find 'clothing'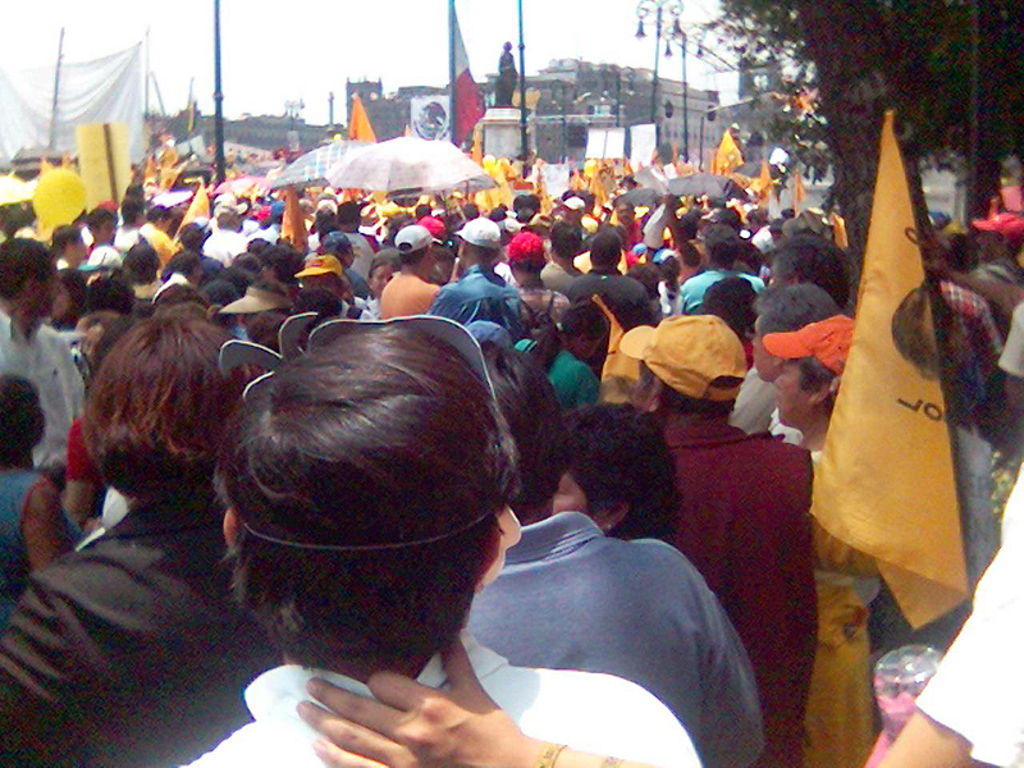
pyautogui.locateOnScreen(561, 266, 654, 325)
